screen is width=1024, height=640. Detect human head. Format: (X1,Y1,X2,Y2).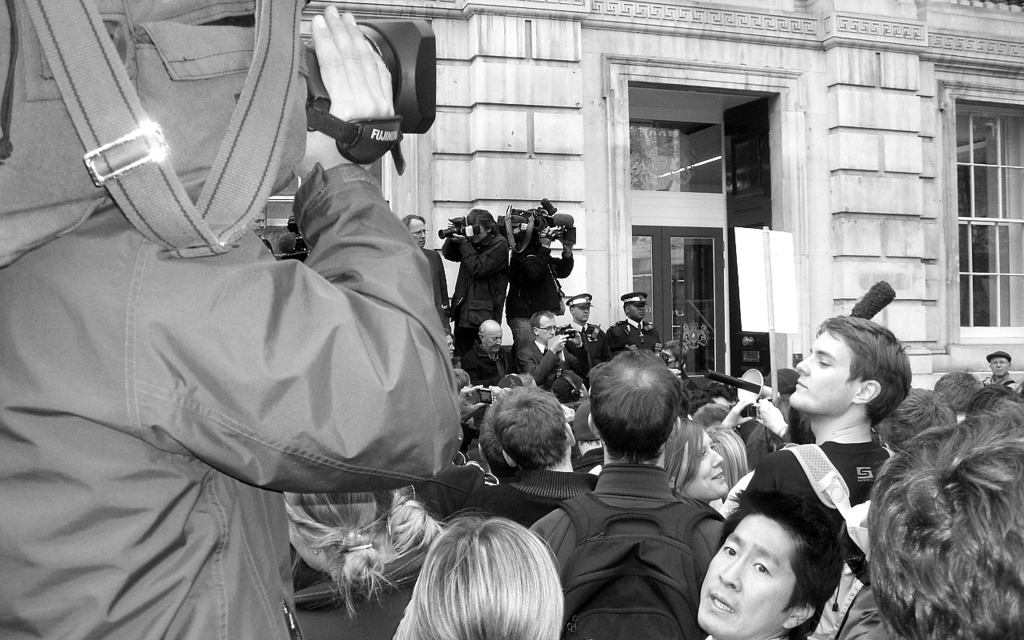
(474,318,502,353).
